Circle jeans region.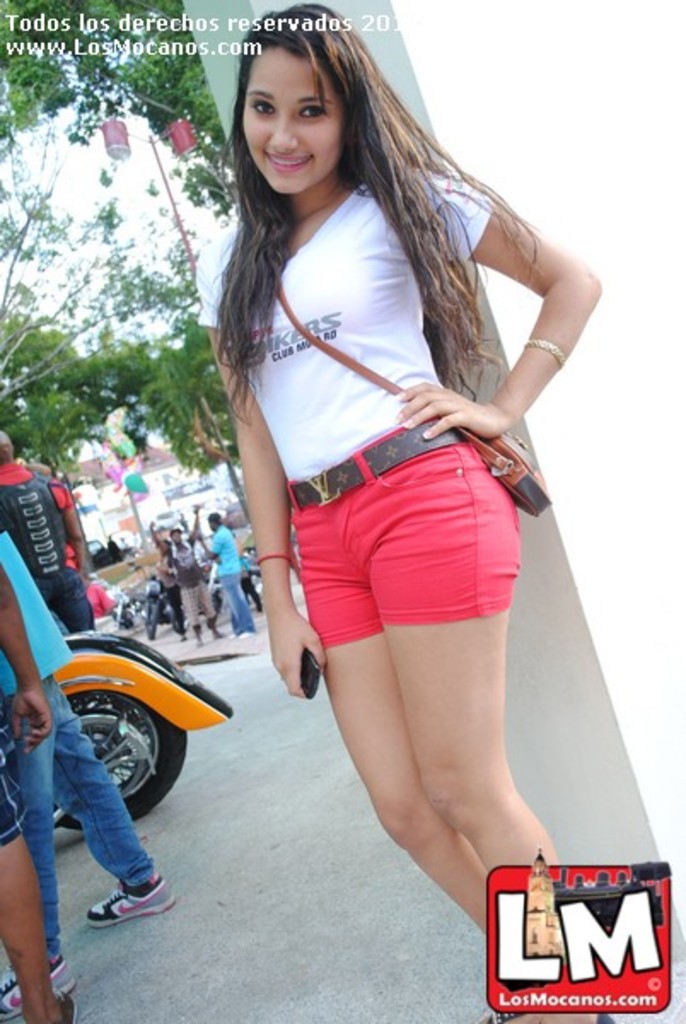
Region: Rect(218, 570, 256, 633).
